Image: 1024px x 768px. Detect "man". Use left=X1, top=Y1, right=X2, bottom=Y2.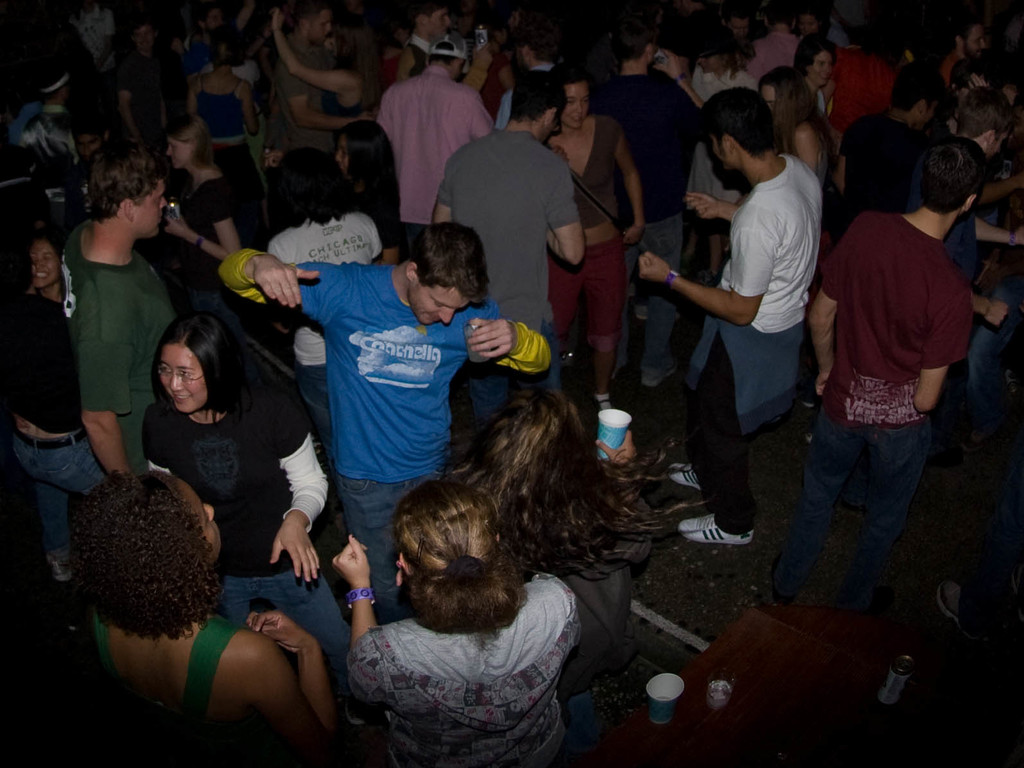
left=213, top=220, right=561, bottom=631.
